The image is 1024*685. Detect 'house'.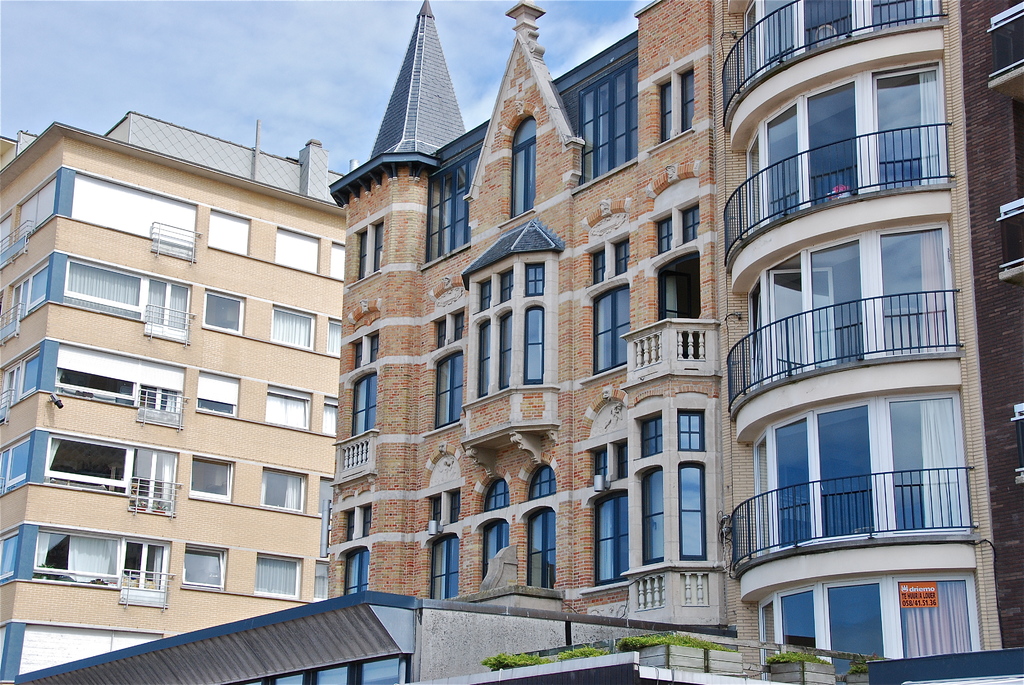
Detection: 0 93 394 650.
